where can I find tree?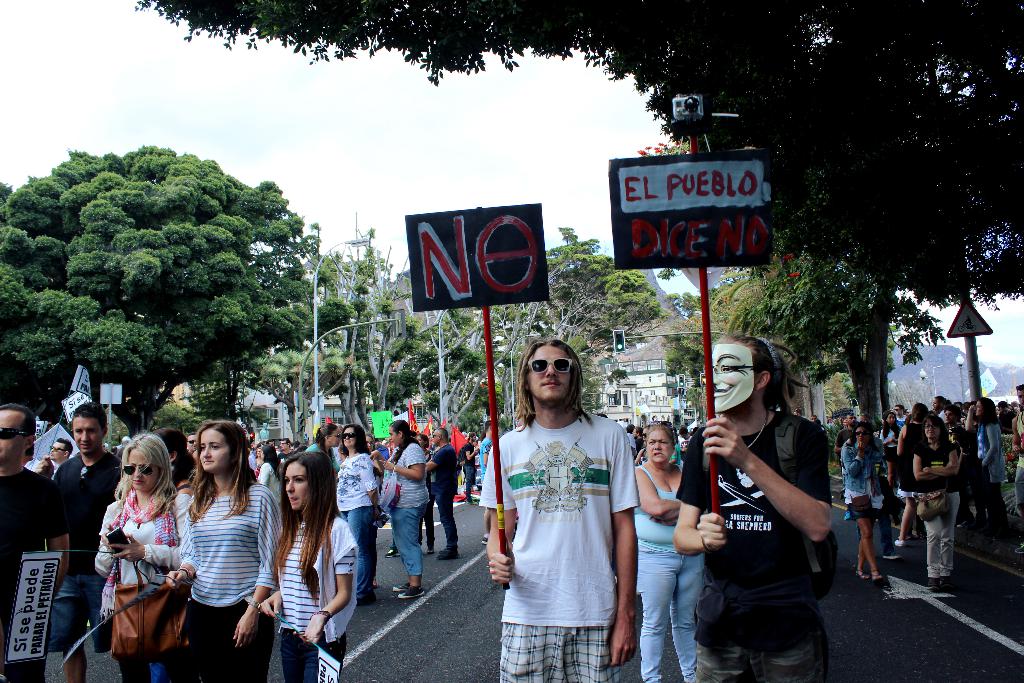
You can find it at 660 240 926 431.
